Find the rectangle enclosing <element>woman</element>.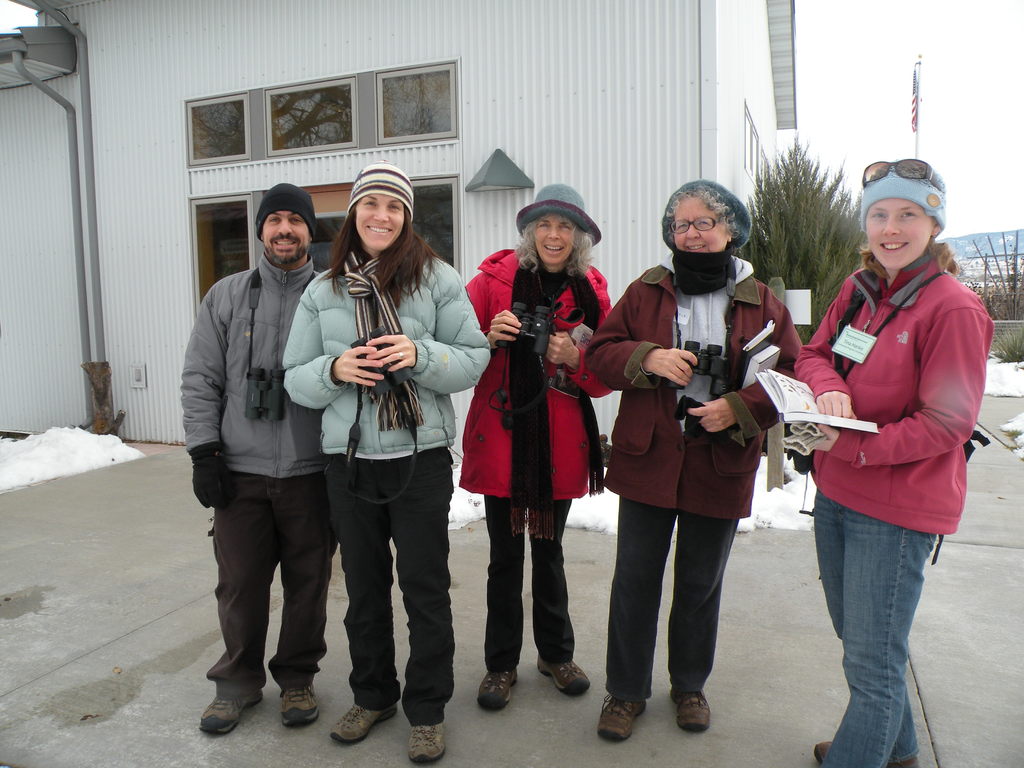
pyautogui.locateOnScreen(304, 167, 459, 753).
